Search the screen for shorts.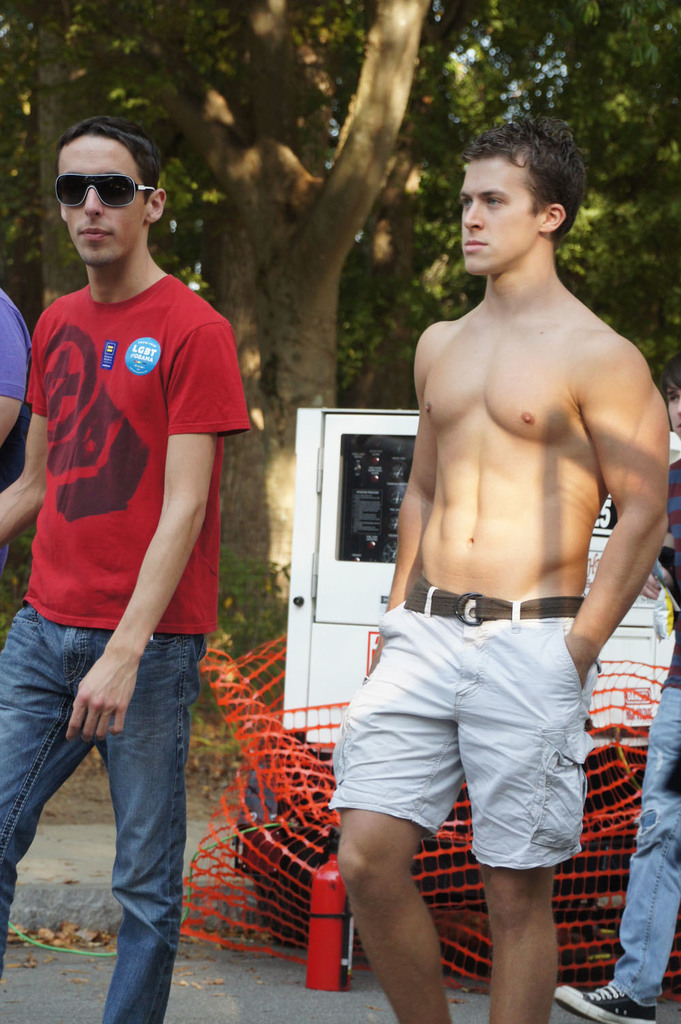
Found at BBox(328, 615, 604, 889).
